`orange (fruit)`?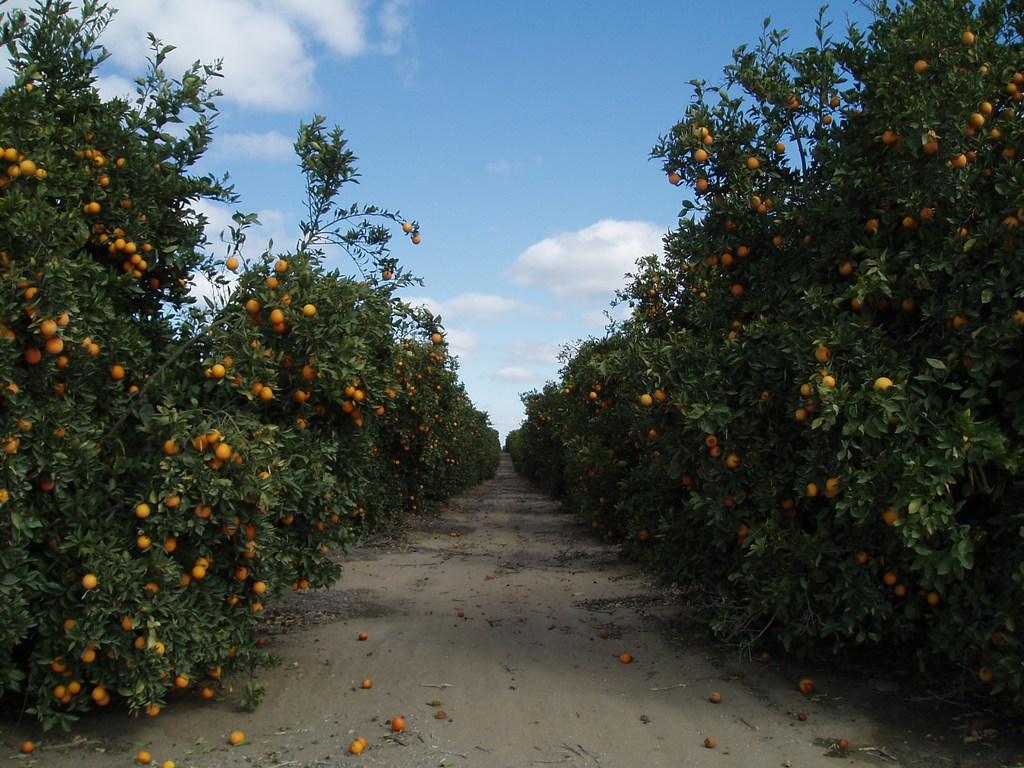
bbox=[232, 735, 248, 740]
